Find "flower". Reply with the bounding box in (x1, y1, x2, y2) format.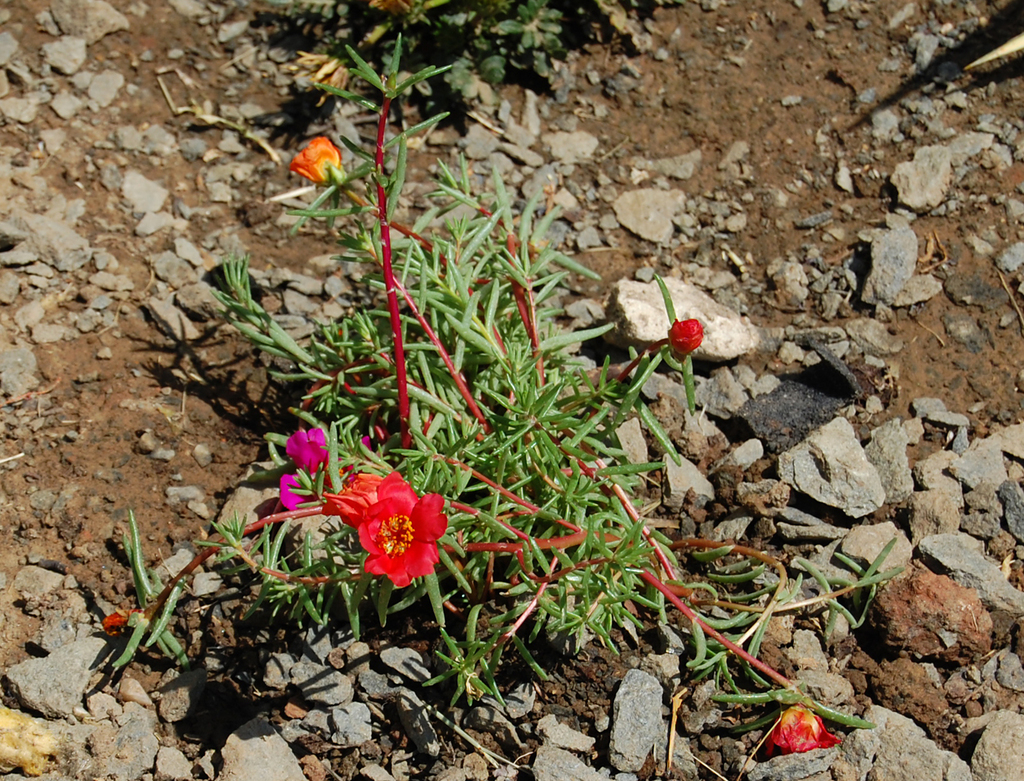
(283, 428, 337, 472).
